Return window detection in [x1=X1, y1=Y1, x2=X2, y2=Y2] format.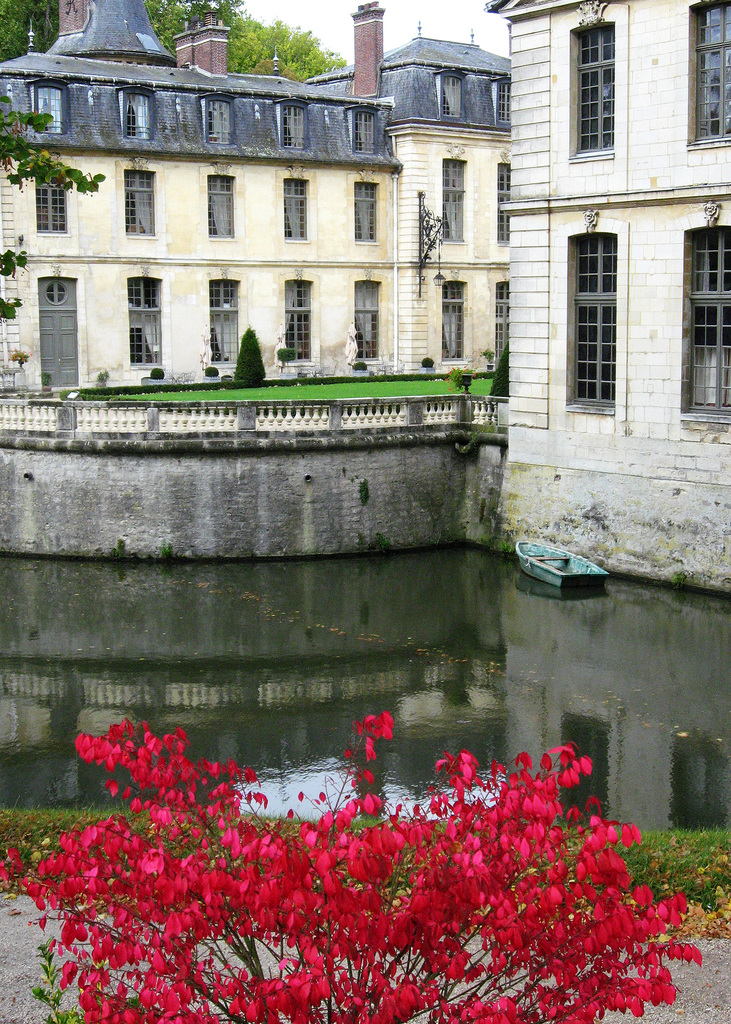
[x1=348, y1=111, x2=375, y2=160].
